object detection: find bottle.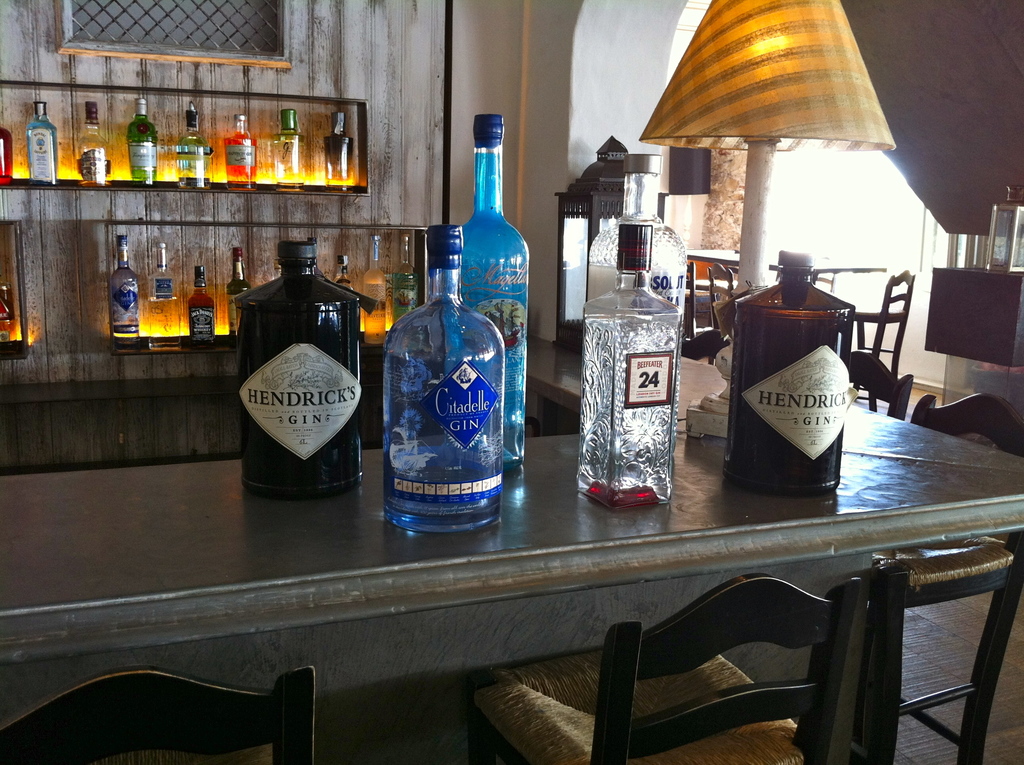
bbox(184, 262, 217, 350).
